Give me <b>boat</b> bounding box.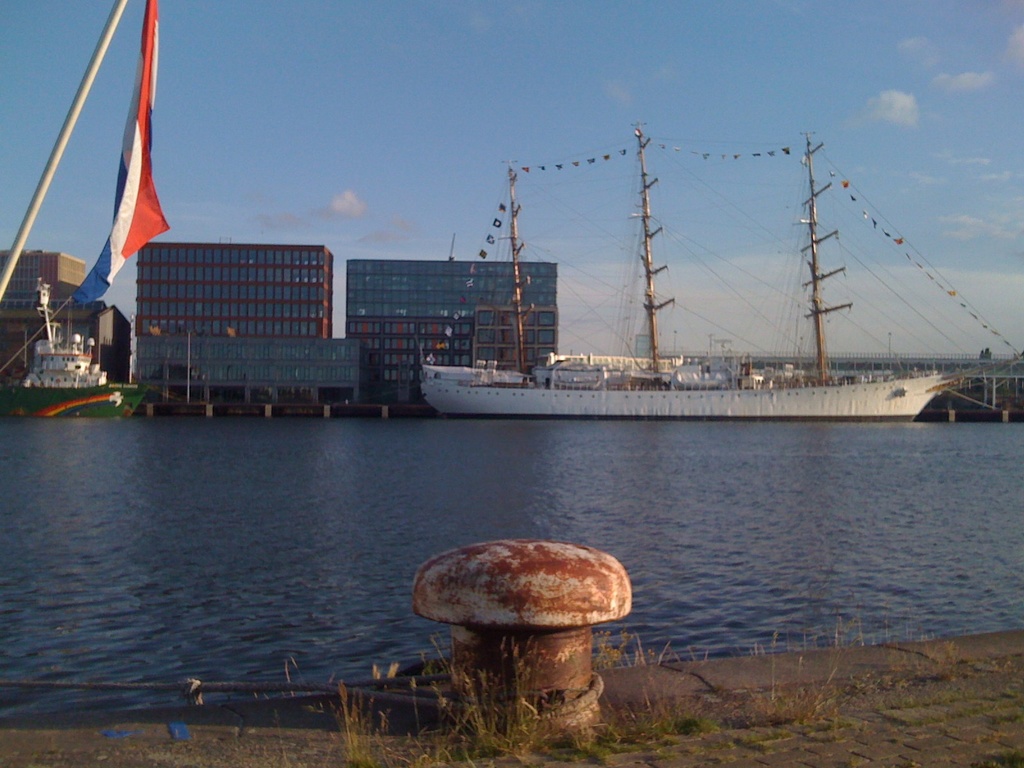
pyautogui.locateOnScreen(369, 130, 1014, 459).
